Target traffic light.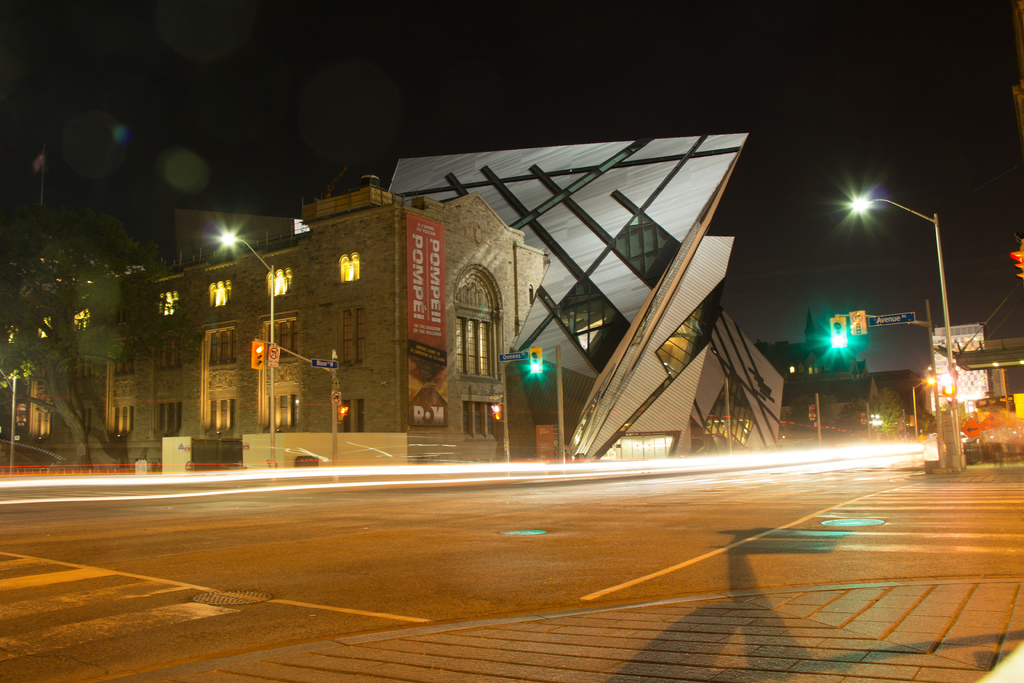
Target region: {"left": 250, "top": 340, "right": 265, "bottom": 370}.
